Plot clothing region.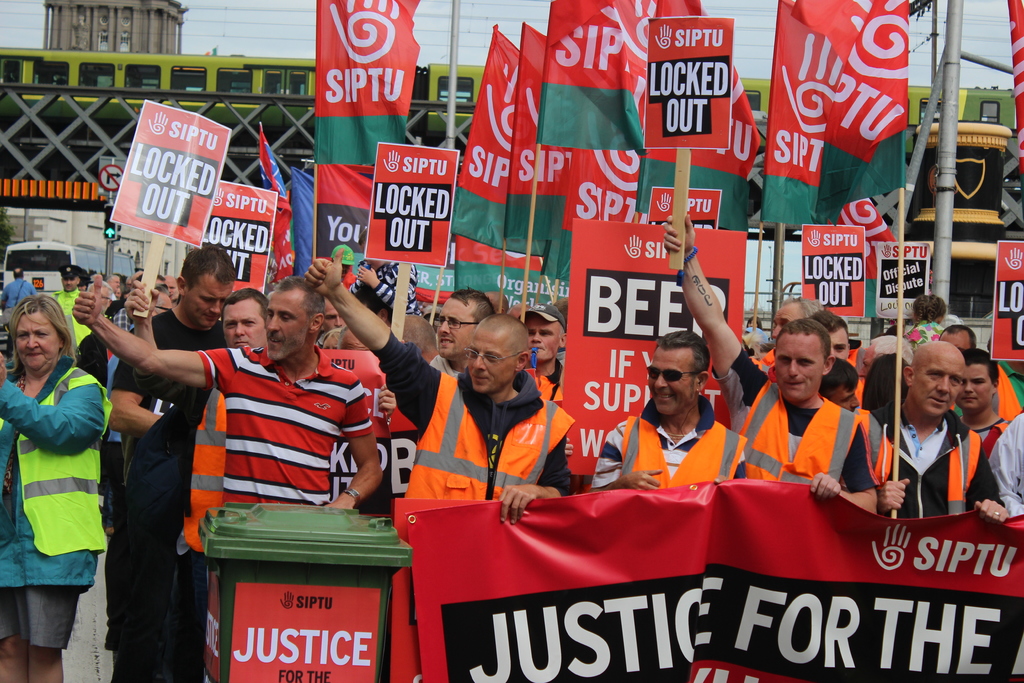
Plotted at x1=177 y1=389 x2=228 y2=682.
